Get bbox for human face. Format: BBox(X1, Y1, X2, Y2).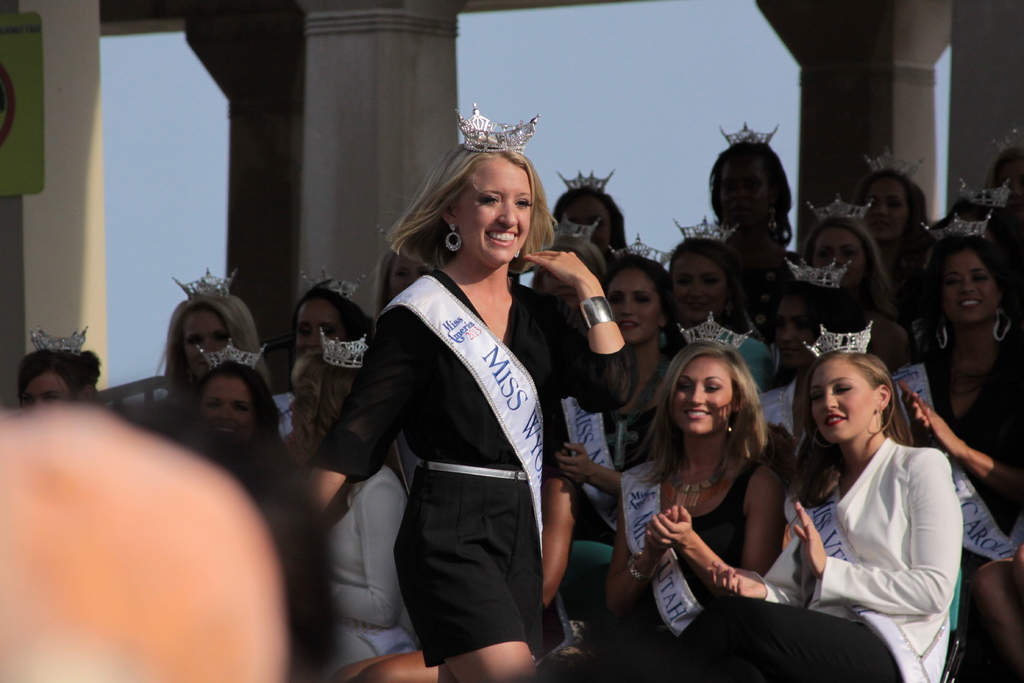
BBox(939, 251, 1001, 327).
